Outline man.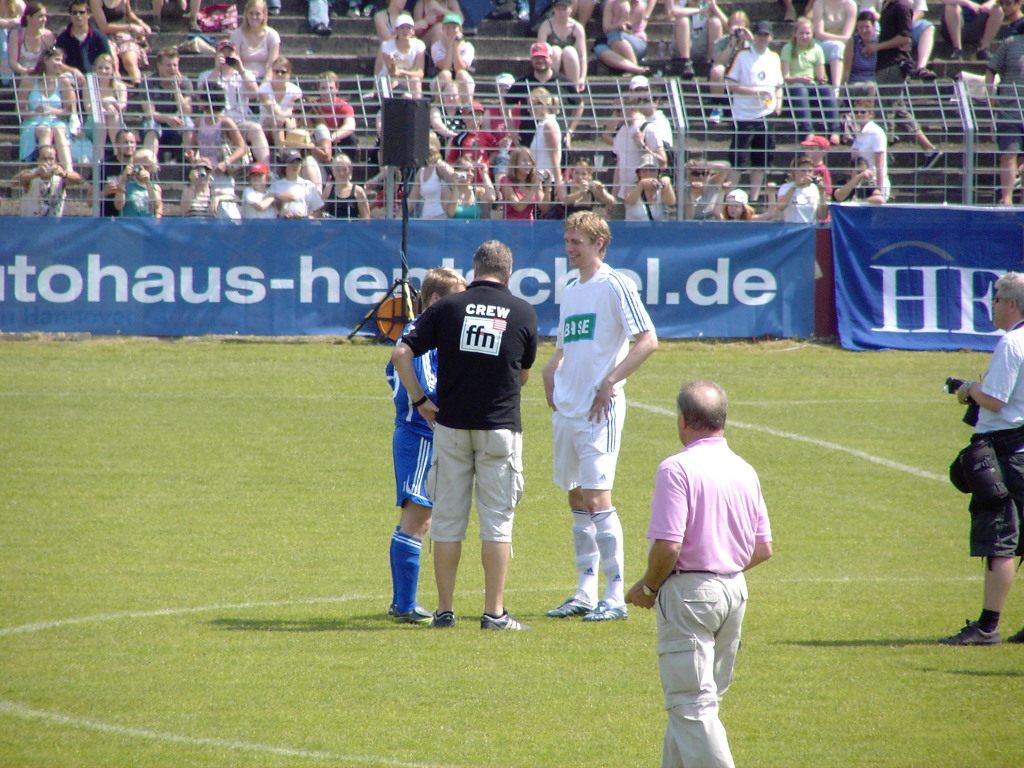
Outline: <region>392, 237, 541, 631</region>.
